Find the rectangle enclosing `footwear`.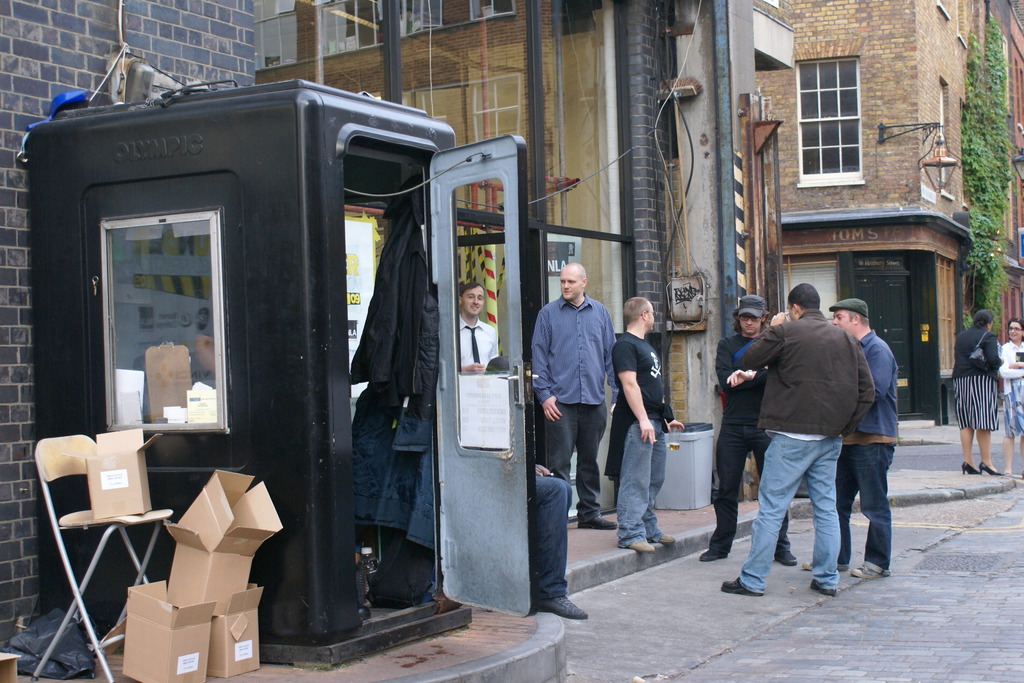
rect(850, 567, 883, 580).
